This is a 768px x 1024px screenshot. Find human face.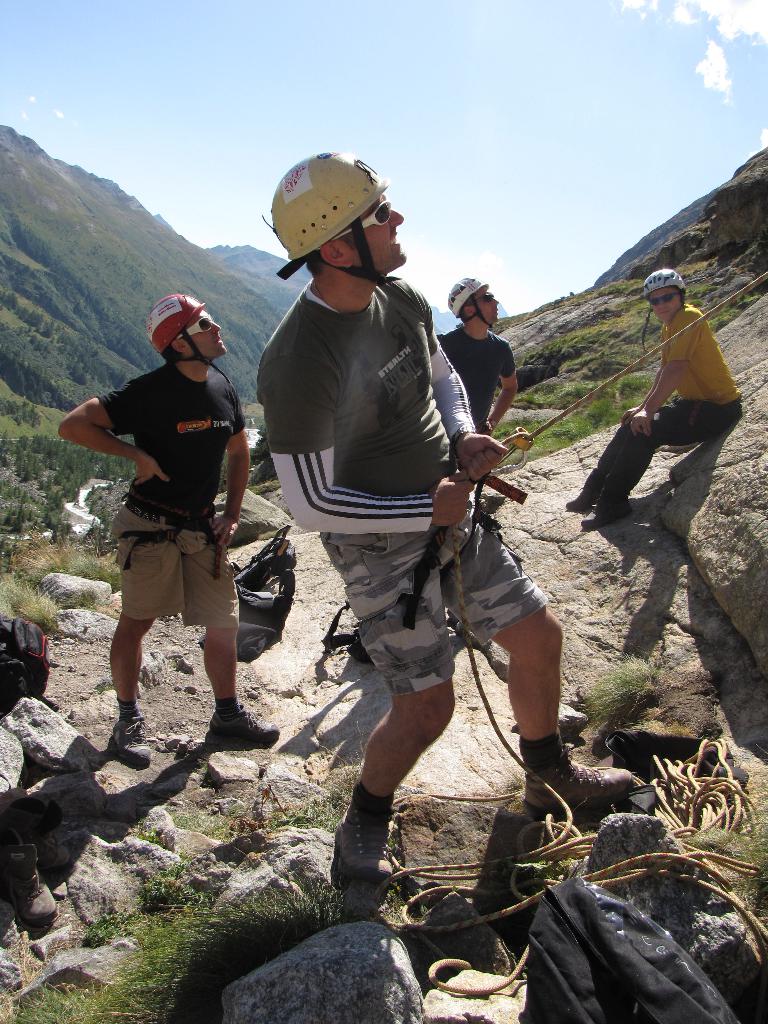
Bounding box: {"x1": 183, "y1": 307, "x2": 234, "y2": 364}.
